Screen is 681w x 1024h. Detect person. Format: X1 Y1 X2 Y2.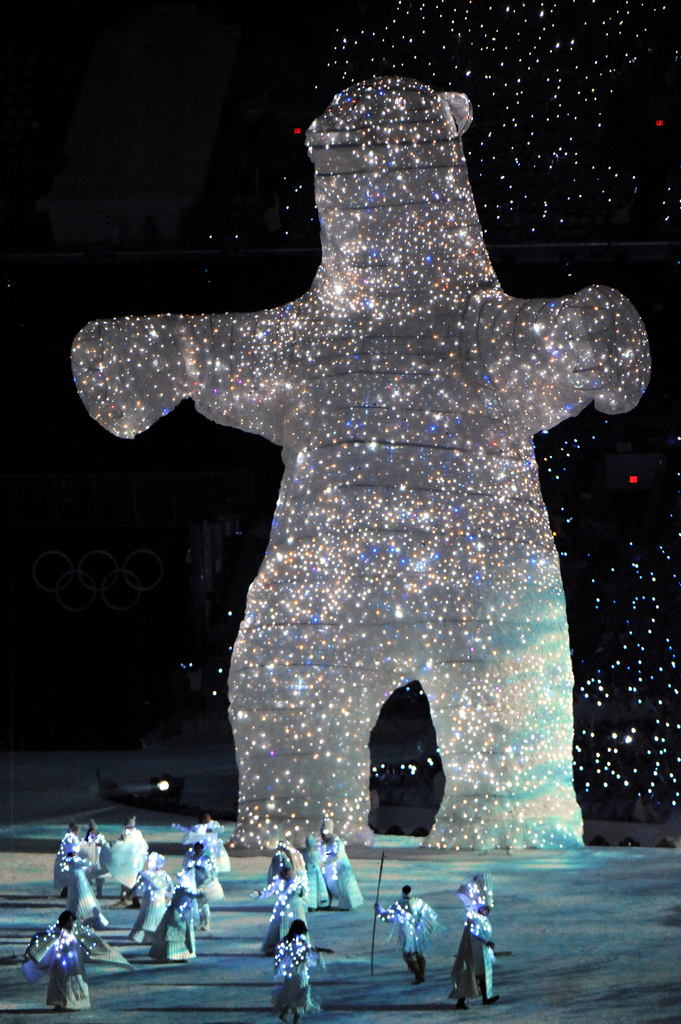
256 861 308 952.
